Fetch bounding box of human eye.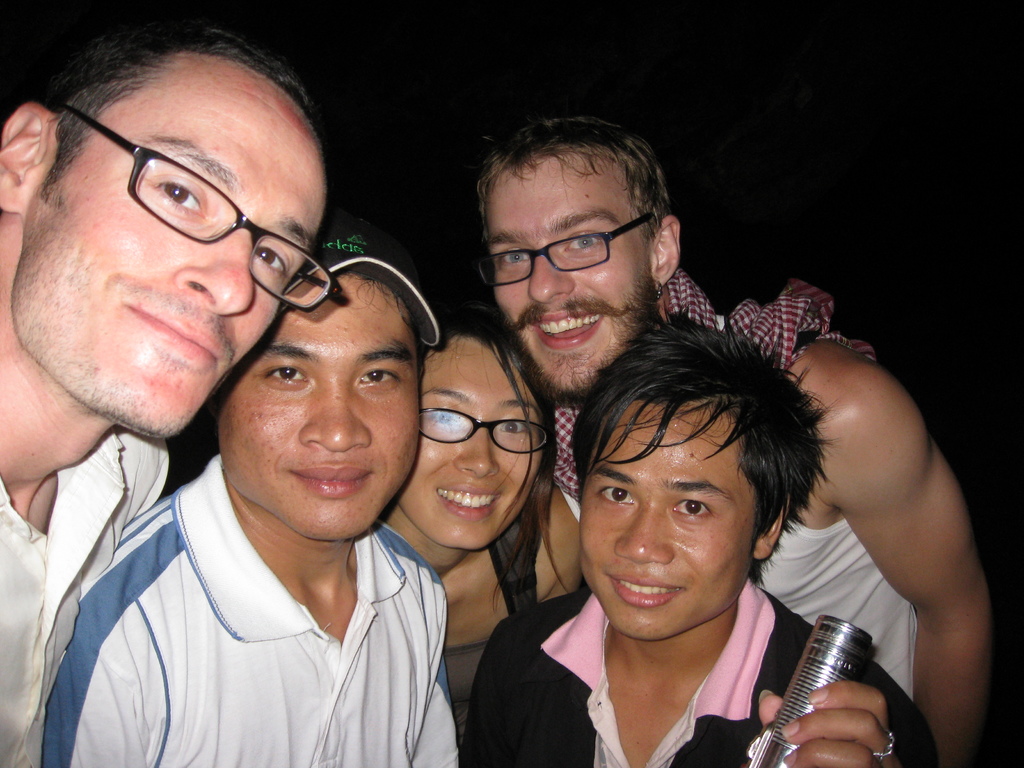
Bbox: l=562, t=230, r=608, b=250.
